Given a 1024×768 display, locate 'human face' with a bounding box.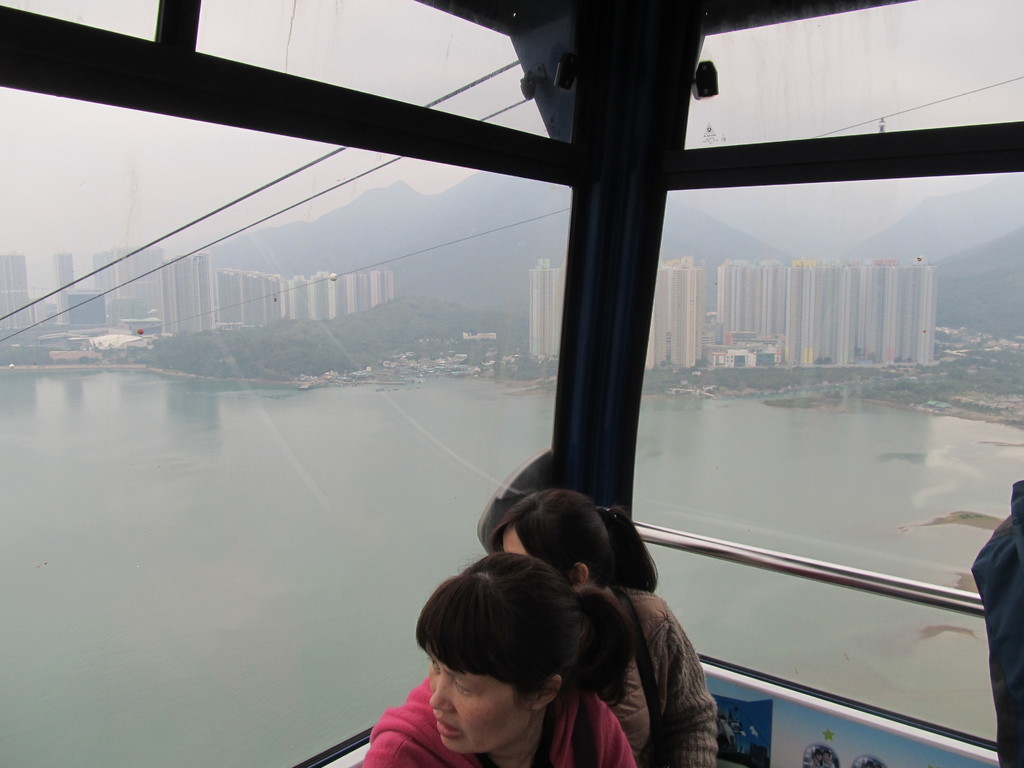
Located: BBox(498, 522, 584, 600).
